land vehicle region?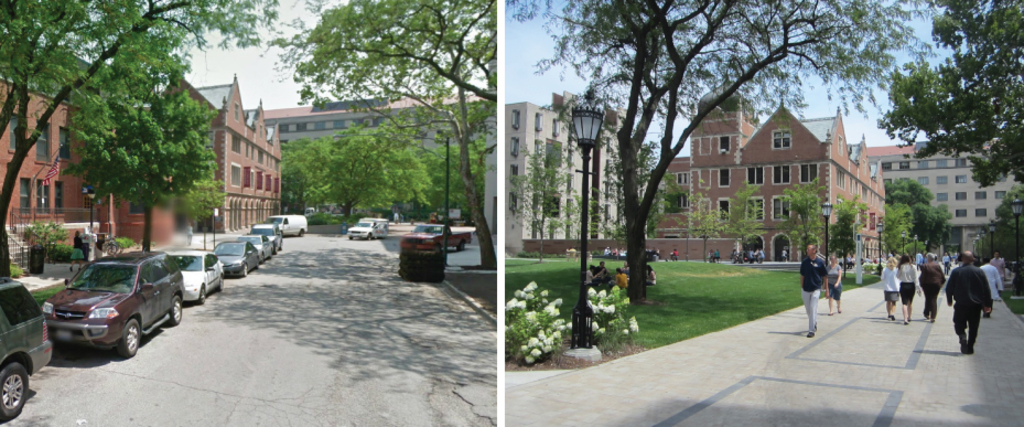
{"left": 343, "top": 217, "right": 387, "bottom": 243}
